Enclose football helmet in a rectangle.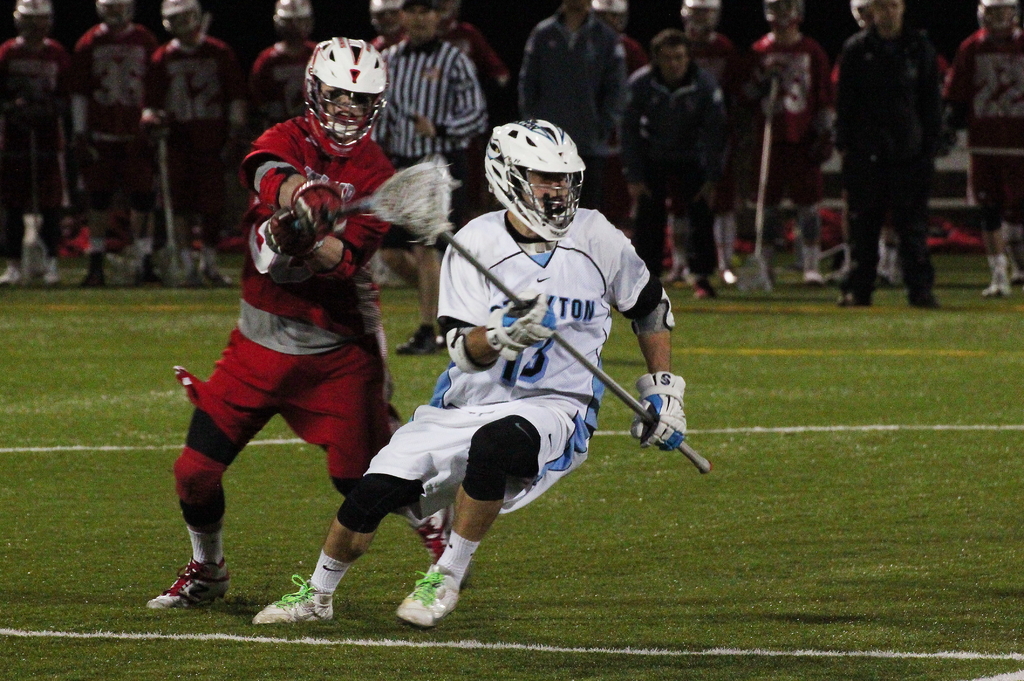
{"left": 97, "top": 0, "right": 131, "bottom": 22}.
